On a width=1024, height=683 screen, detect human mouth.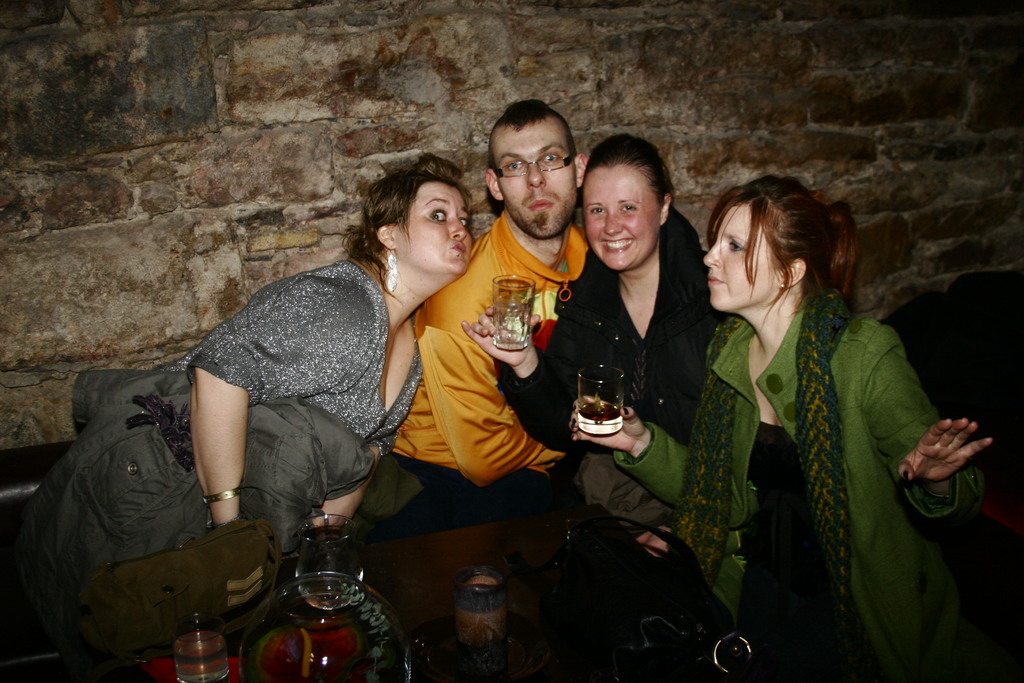
pyautogui.locateOnScreen(708, 267, 724, 288).
